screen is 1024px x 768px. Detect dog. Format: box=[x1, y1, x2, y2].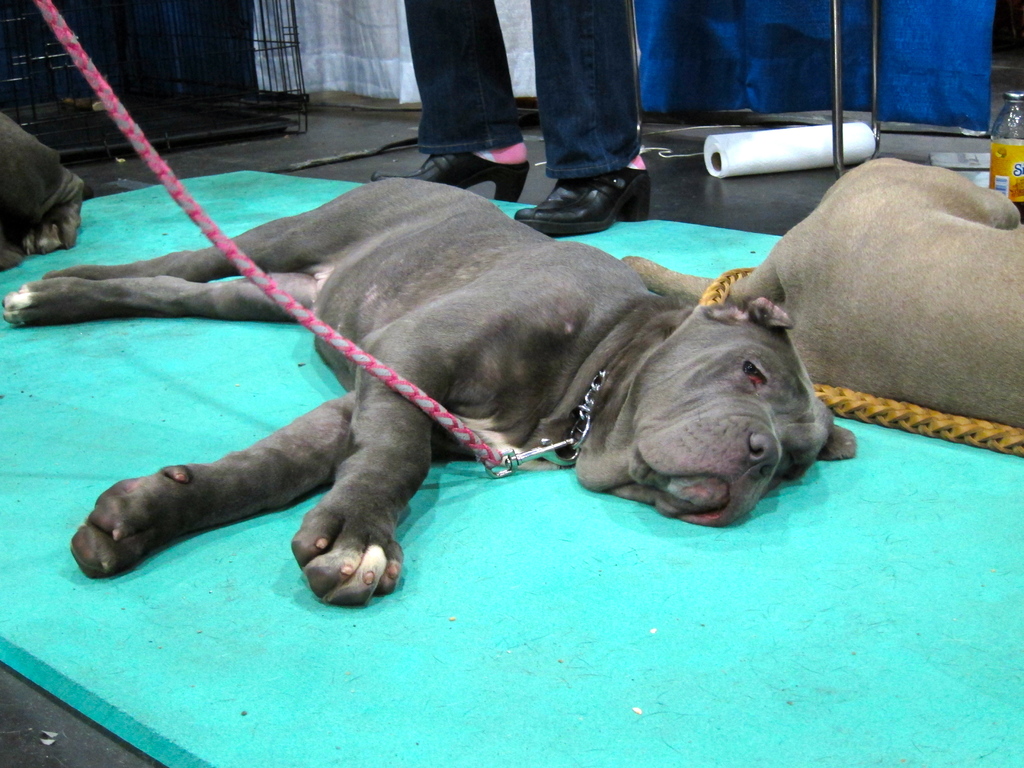
box=[1, 177, 856, 611].
